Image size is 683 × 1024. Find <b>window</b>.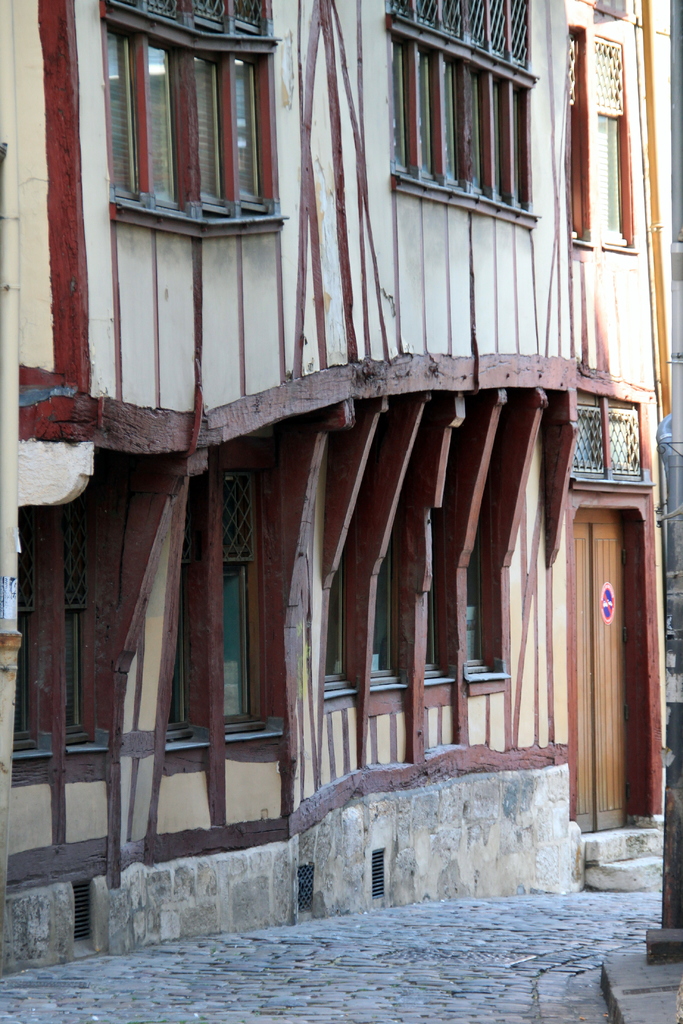
606,408,646,478.
